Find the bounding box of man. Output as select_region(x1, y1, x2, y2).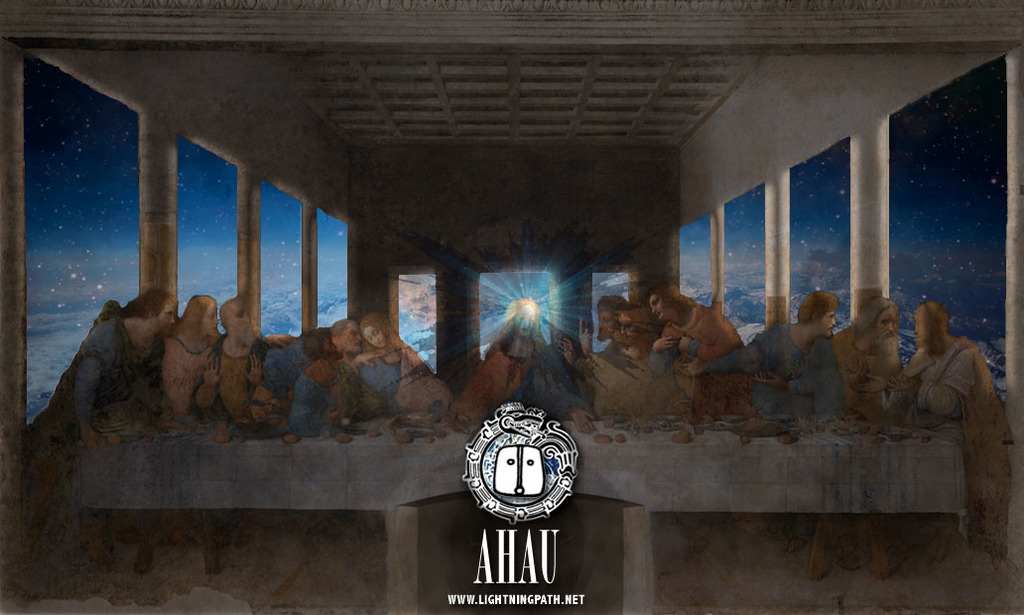
select_region(834, 299, 902, 402).
